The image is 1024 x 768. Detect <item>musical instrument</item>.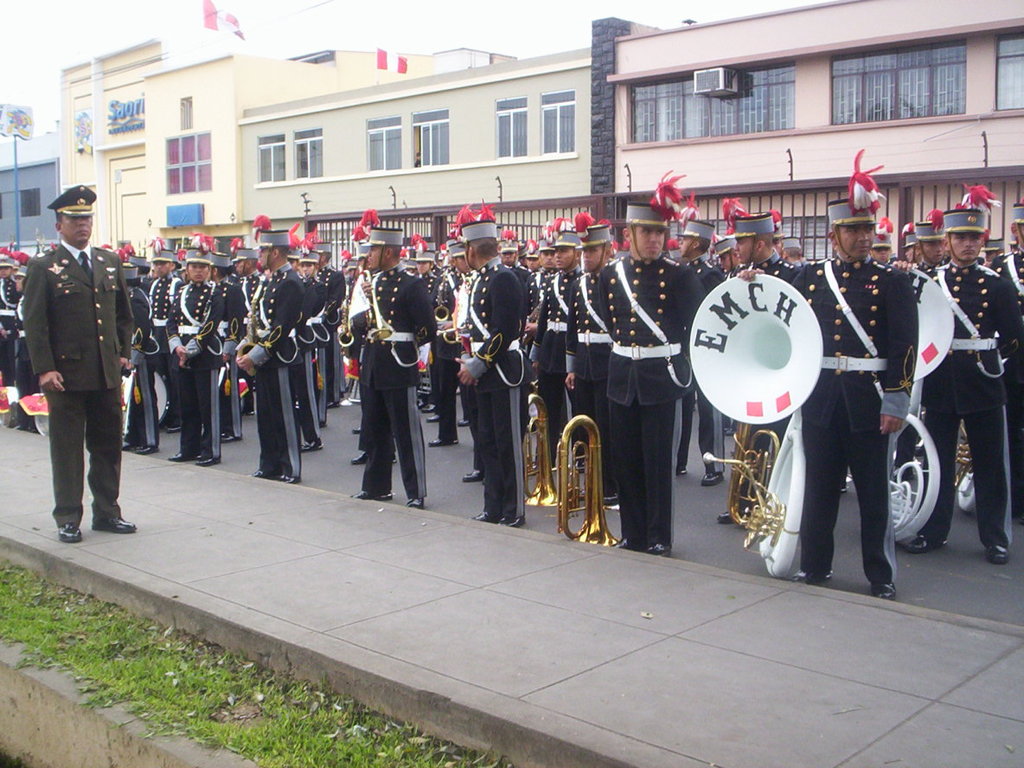
Detection: locate(234, 273, 268, 370).
